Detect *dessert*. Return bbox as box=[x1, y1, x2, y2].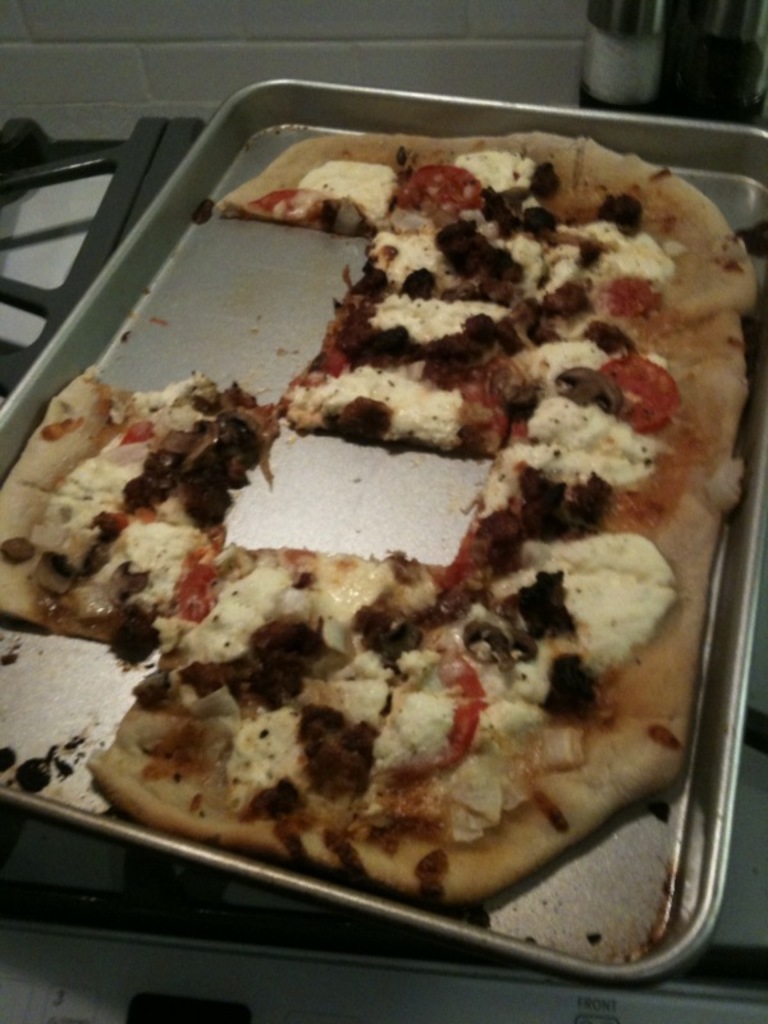
box=[74, 95, 767, 936].
